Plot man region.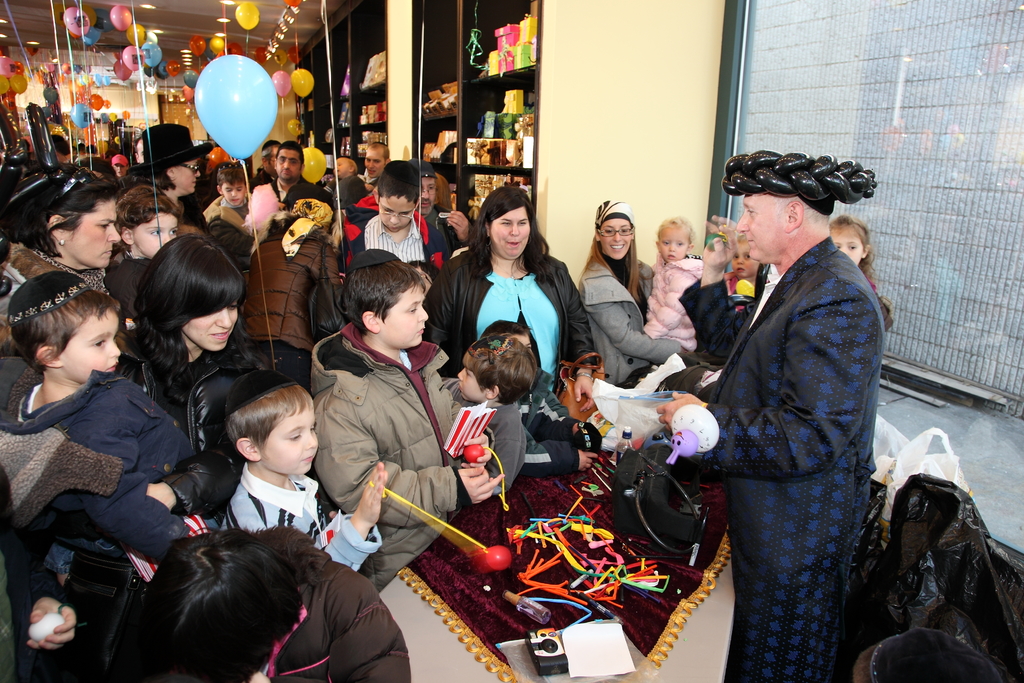
Plotted at box(681, 141, 909, 670).
